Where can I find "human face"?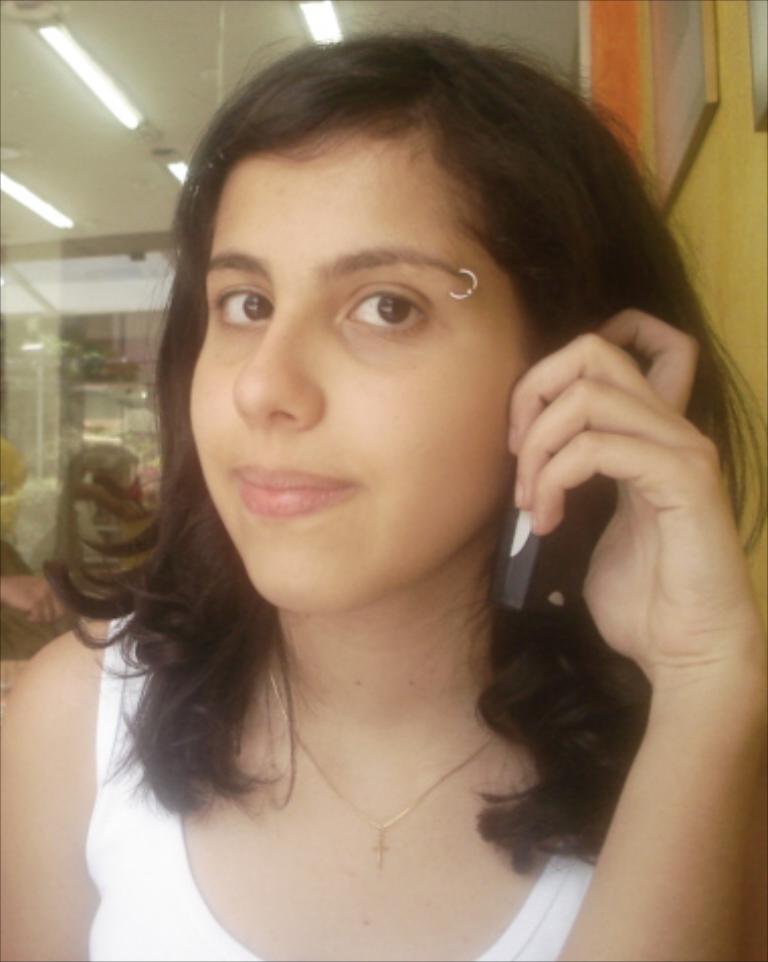
You can find it at <bbox>184, 115, 530, 612</bbox>.
